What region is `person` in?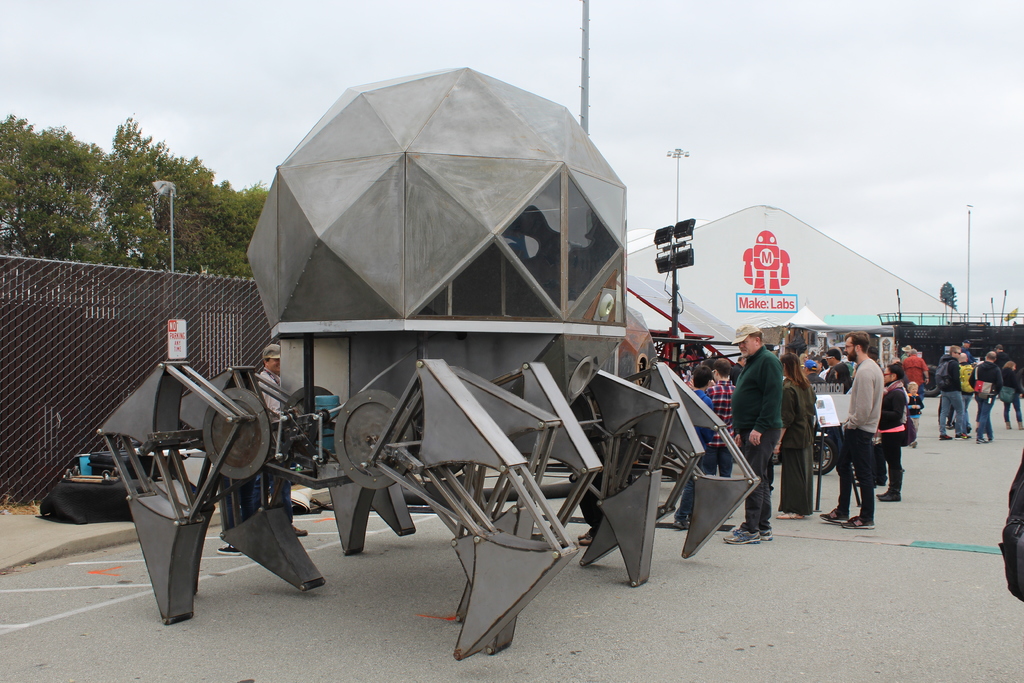
region(721, 323, 781, 547).
